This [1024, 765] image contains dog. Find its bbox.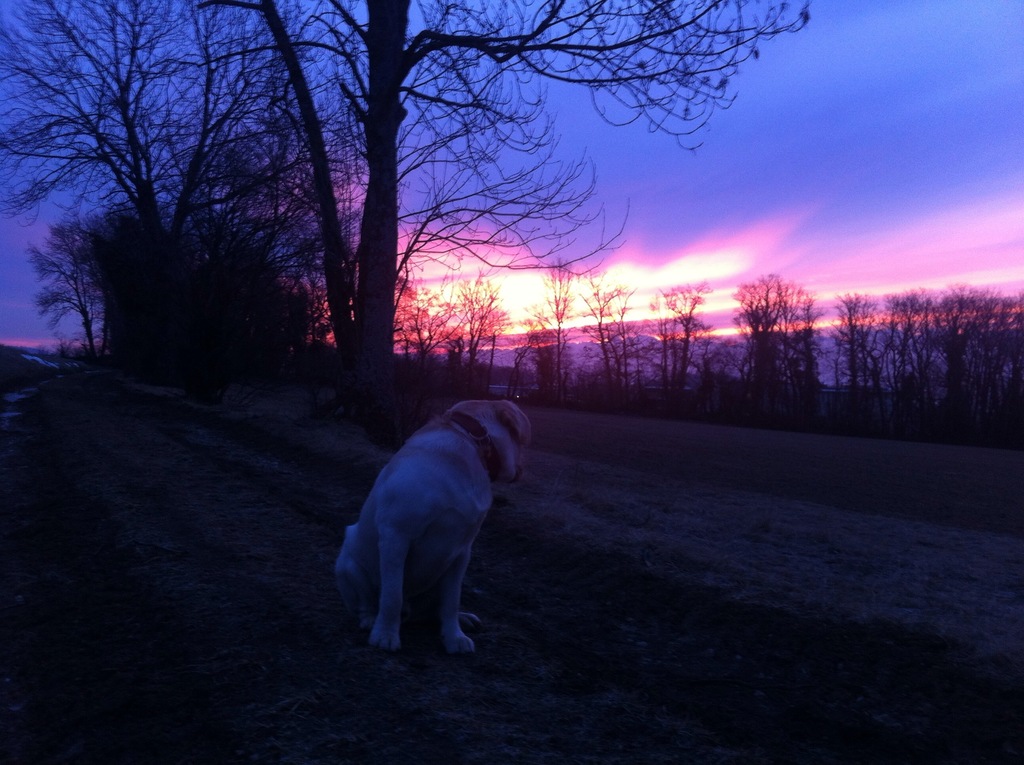
rect(330, 397, 532, 654).
